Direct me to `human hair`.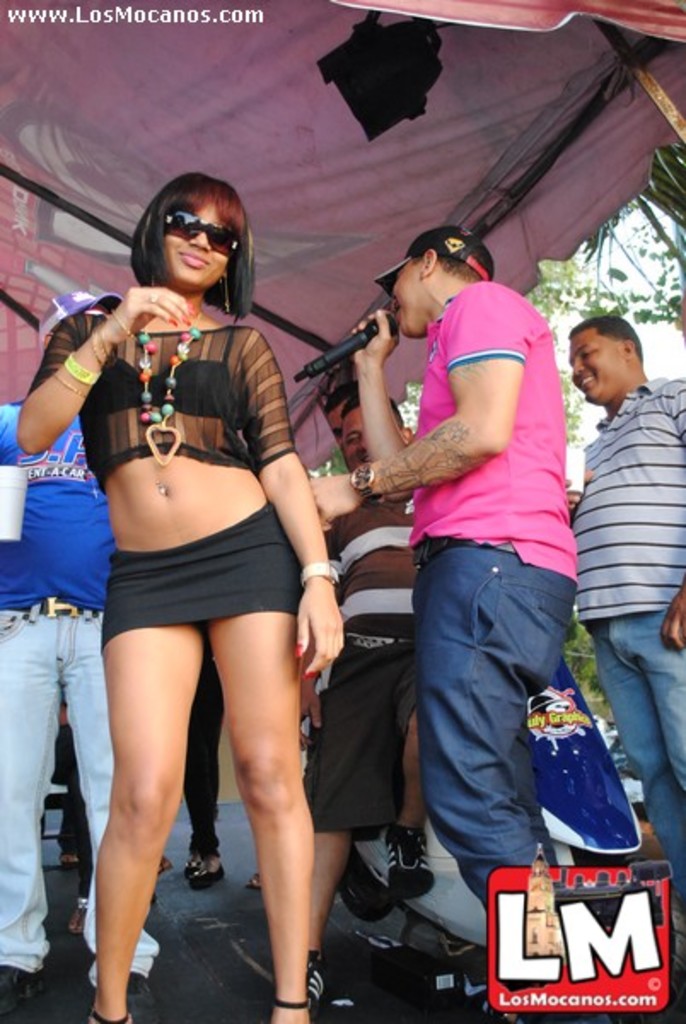
Direction: 128,169,251,317.
